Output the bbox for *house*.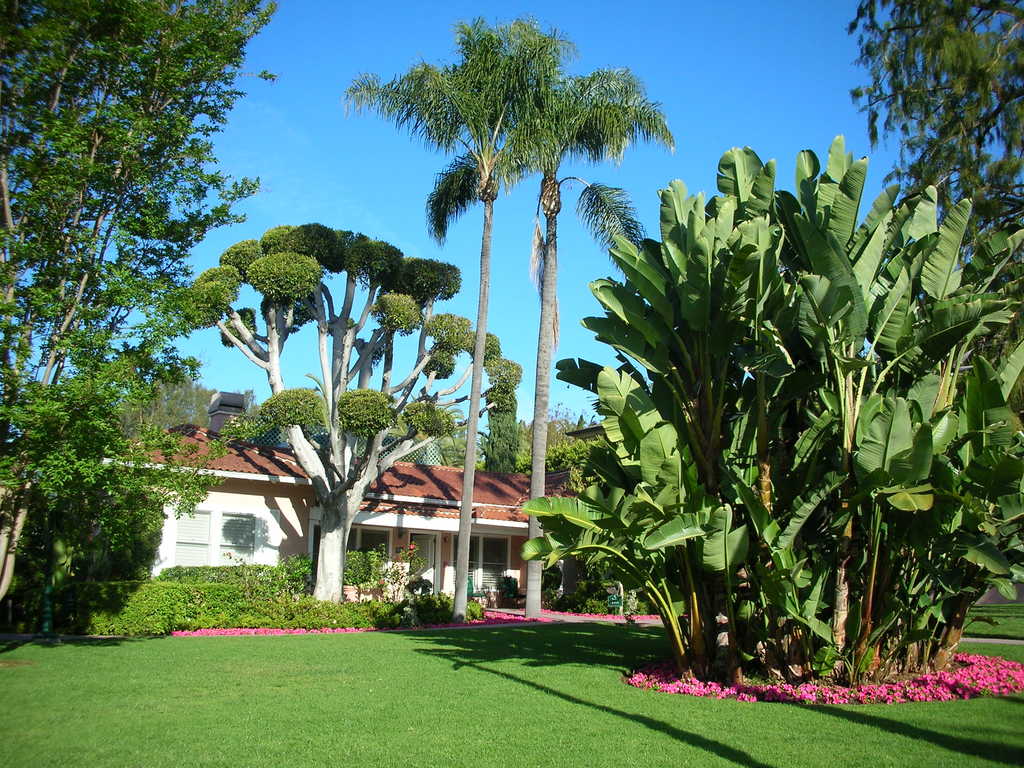
102, 440, 595, 603.
